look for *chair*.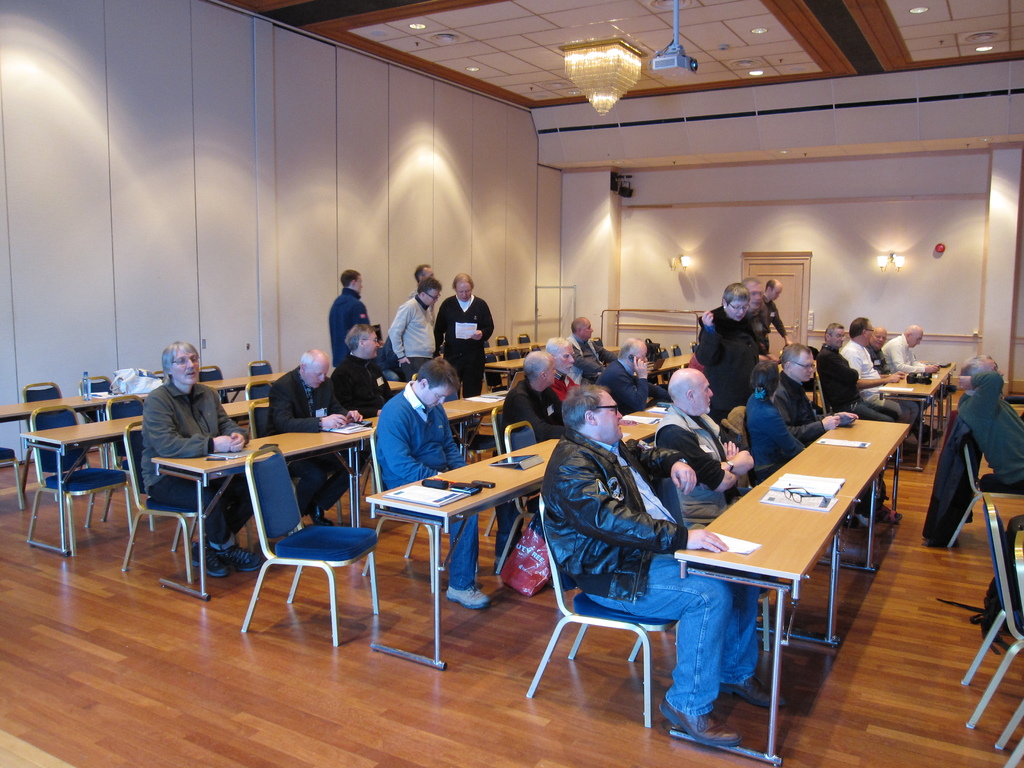
Found: (17, 378, 62, 415).
